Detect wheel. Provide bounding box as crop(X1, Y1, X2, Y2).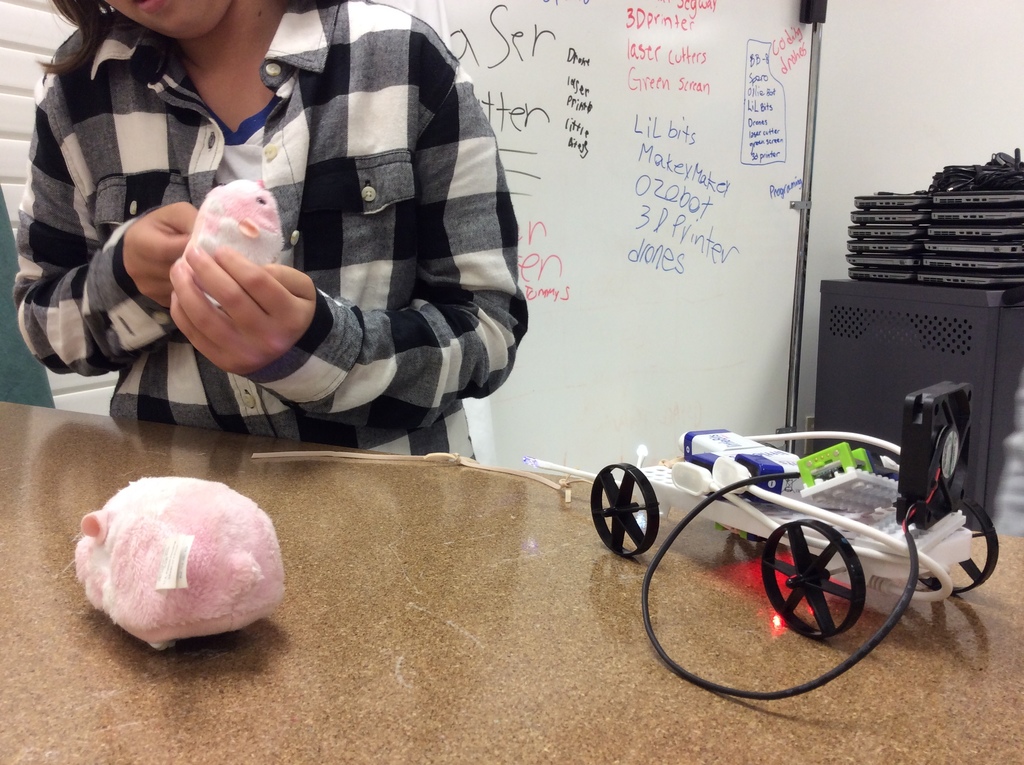
crop(593, 461, 660, 558).
